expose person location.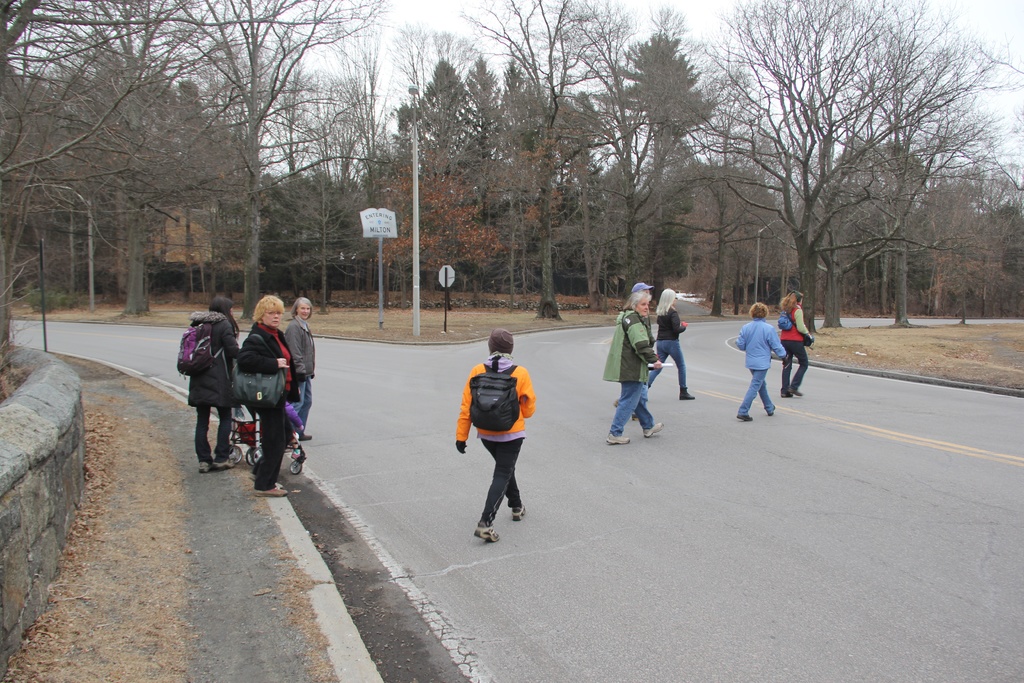
Exposed at region(643, 286, 694, 399).
